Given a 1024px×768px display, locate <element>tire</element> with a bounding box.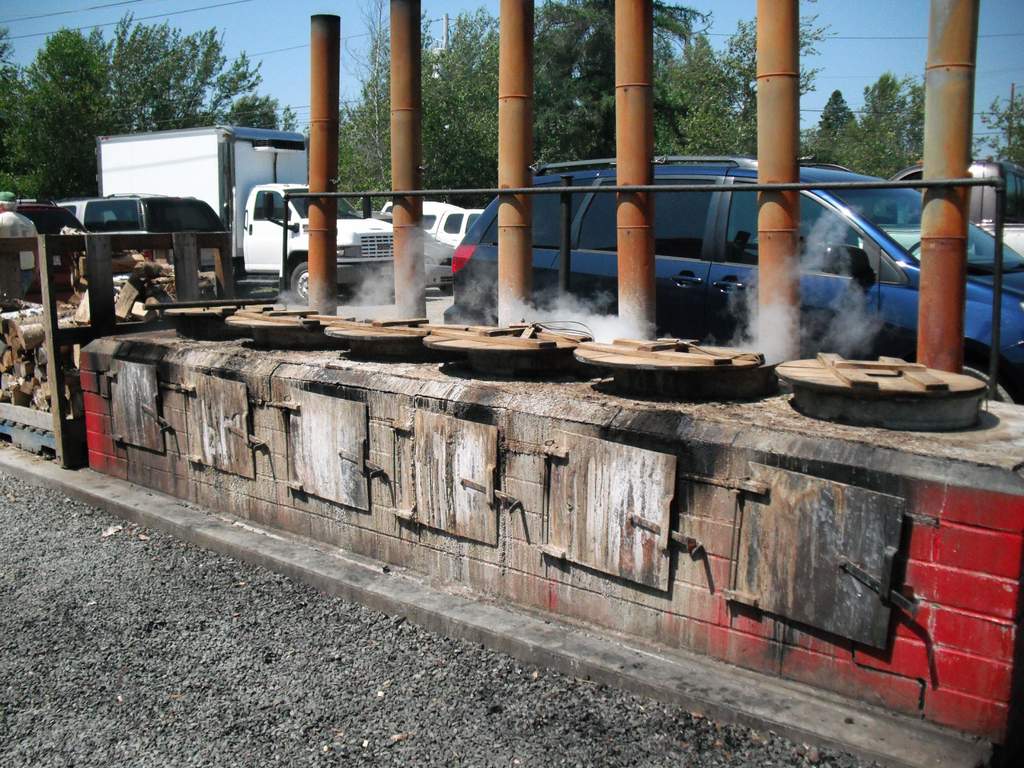
Located: bbox(922, 353, 1023, 401).
